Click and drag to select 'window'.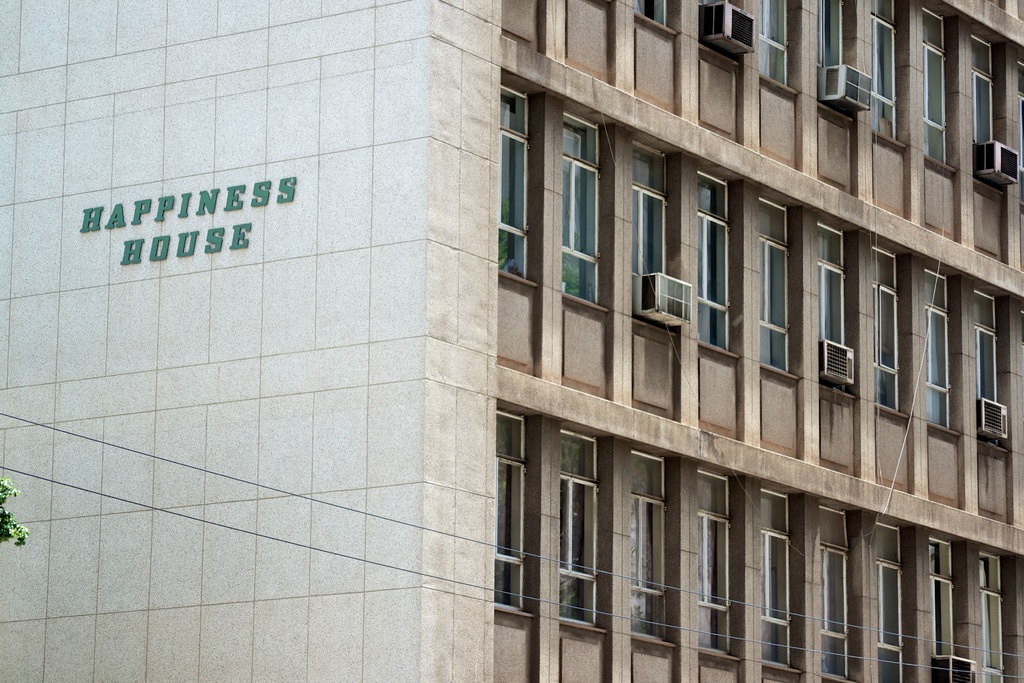
Selection: (698,169,732,352).
